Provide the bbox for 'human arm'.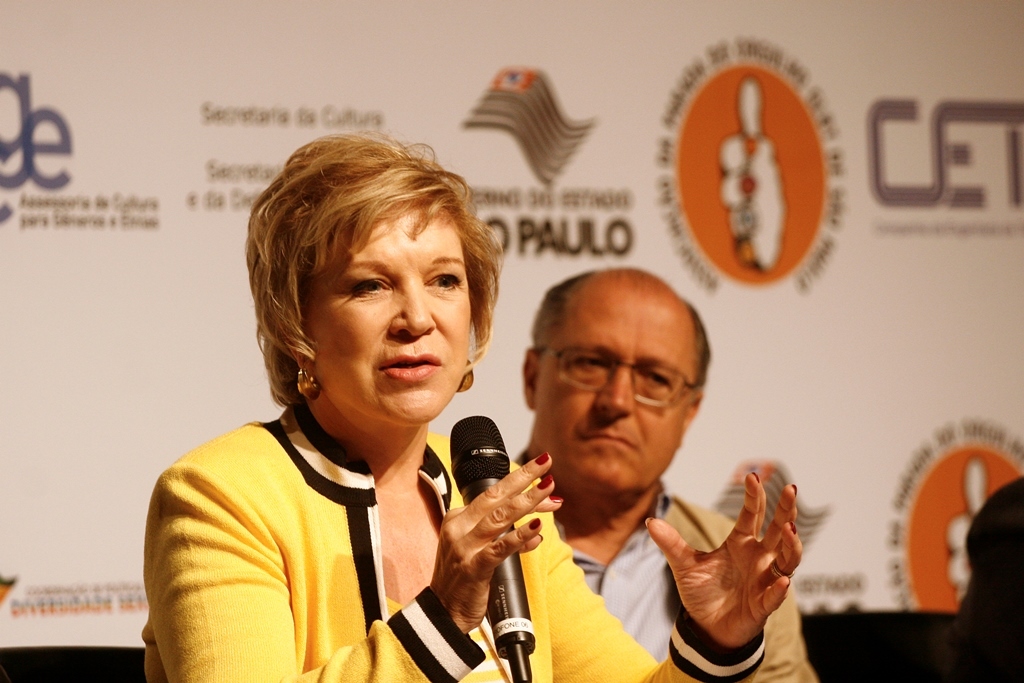
(744,579,816,681).
